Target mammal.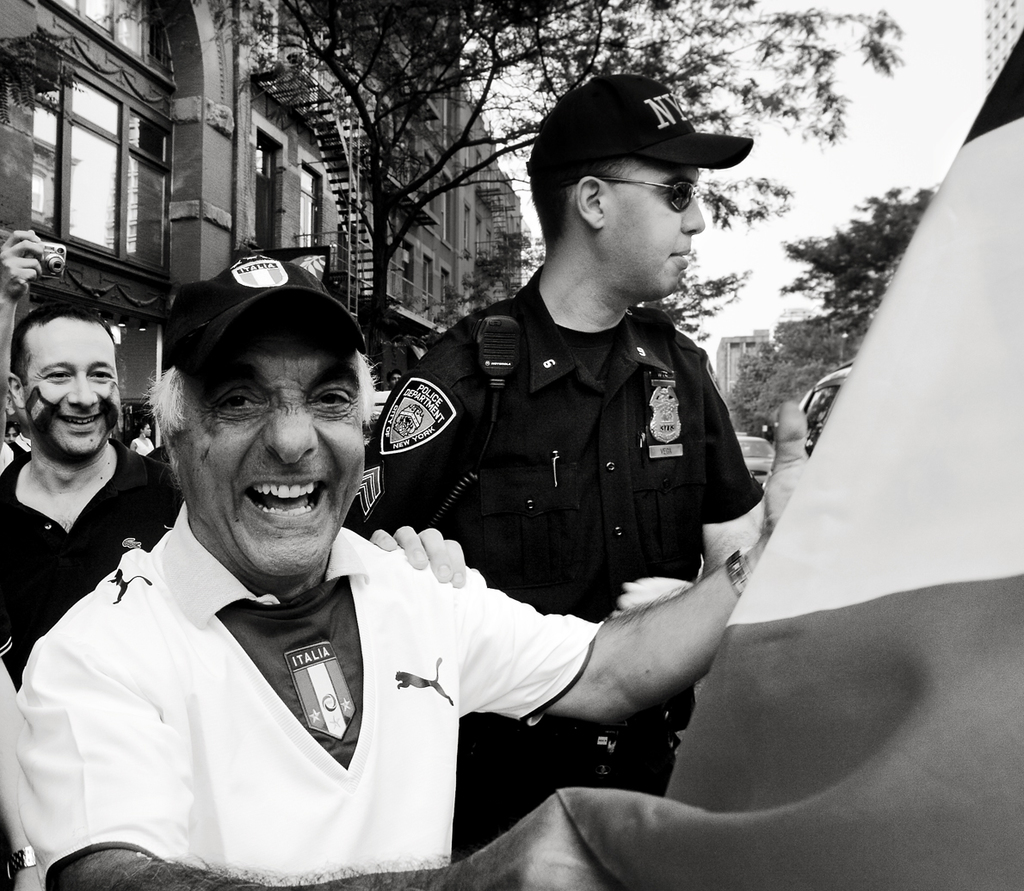
Target region: <box>1,387,28,474</box>.
